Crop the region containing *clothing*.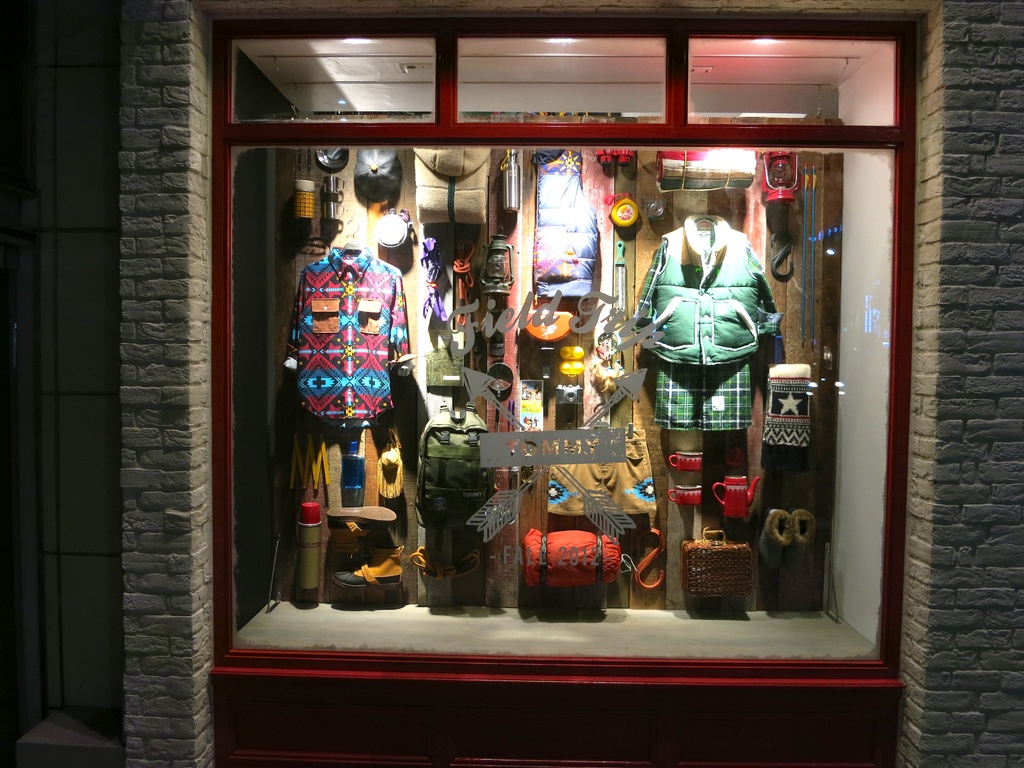
Crop region: box(278, 246, 419, 426).
